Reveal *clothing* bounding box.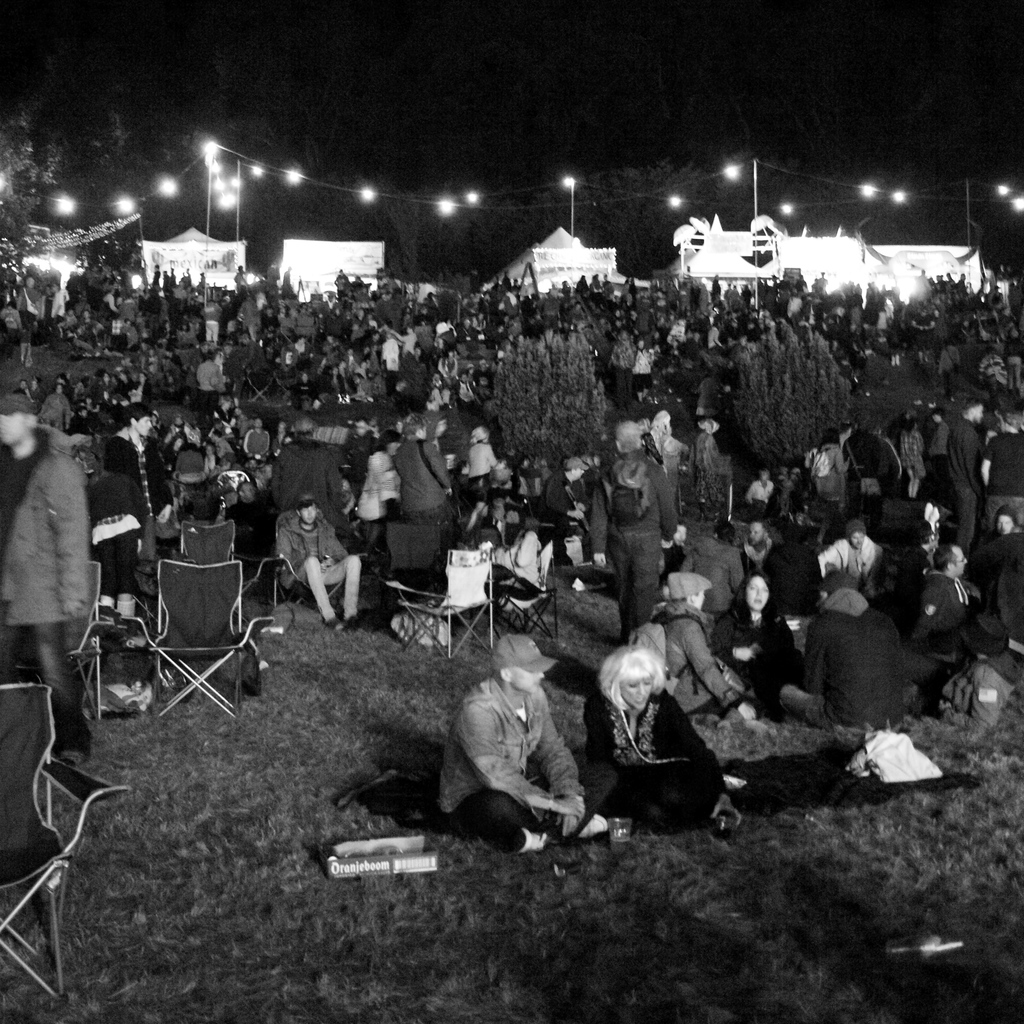
Revealed: crop(429, 680, 581, 841).
